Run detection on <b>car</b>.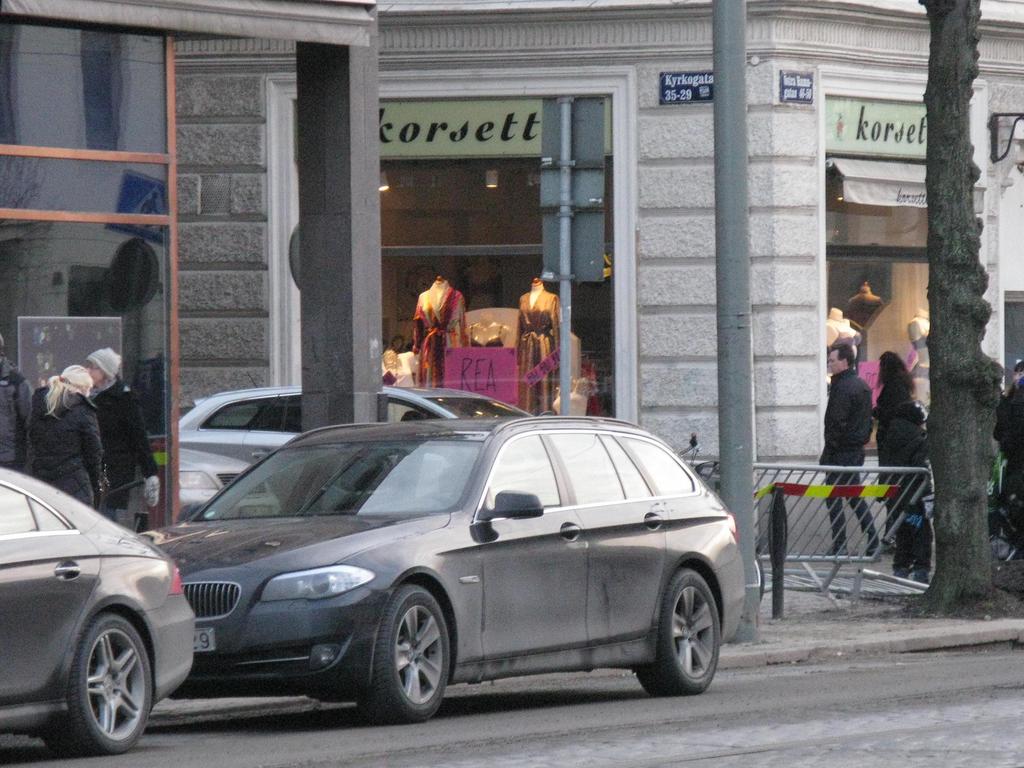
Result: 0, 463, 195, 755.
